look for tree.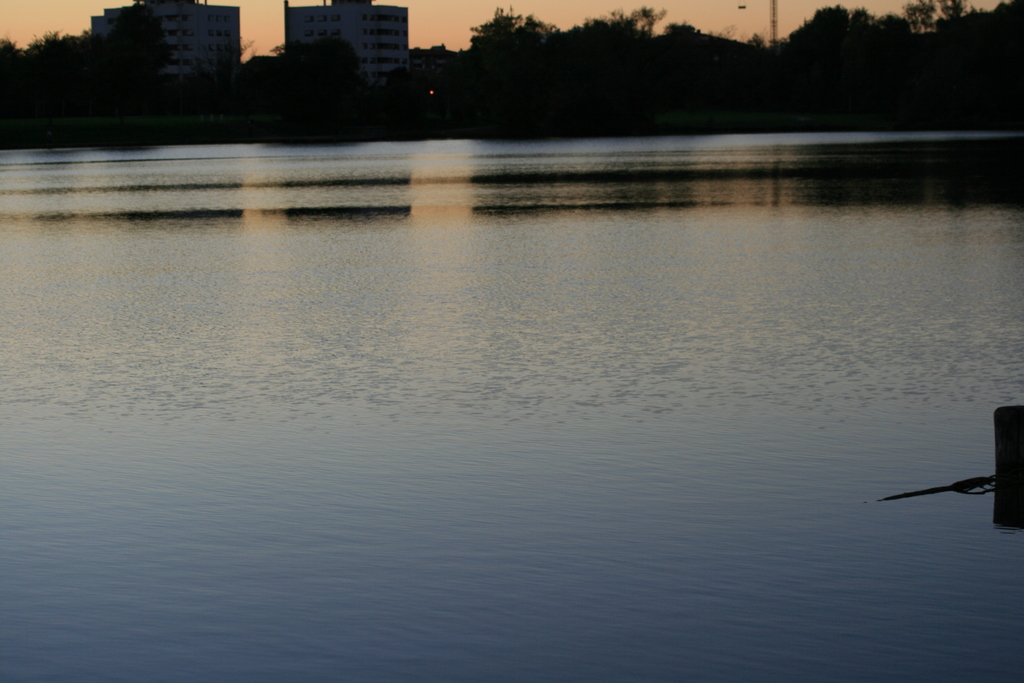
Found: {"x1": 203, "y1": 37, "x2": 252, "y2": 81}.
